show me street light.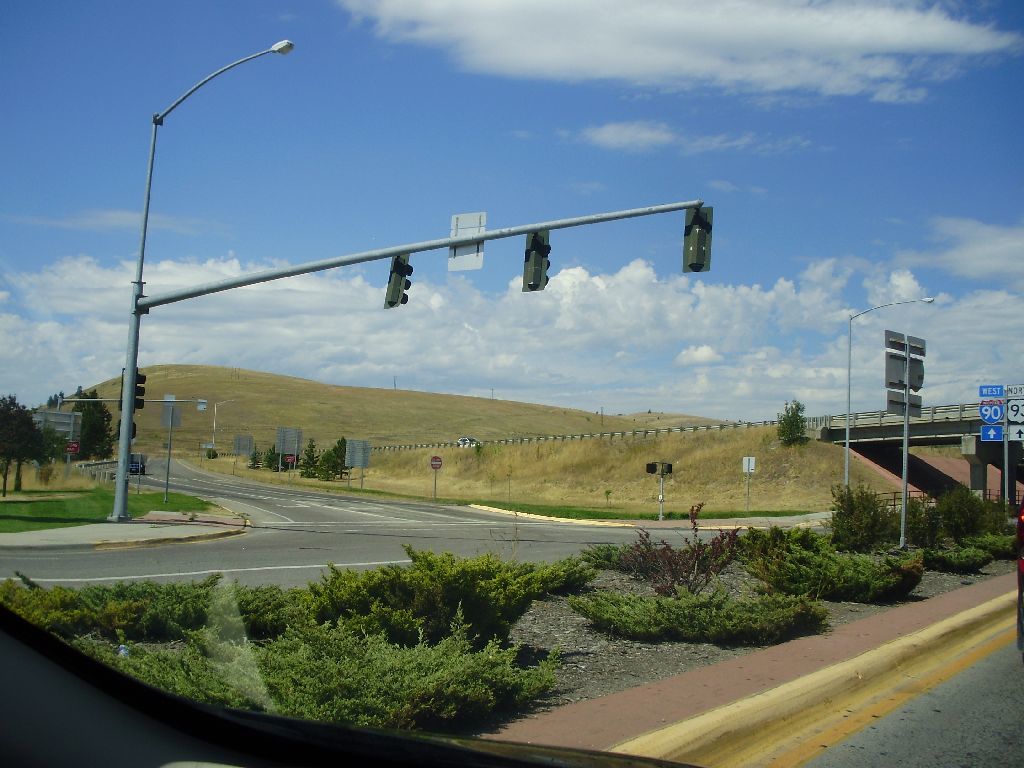
street light is here: 845 293 936 490.
